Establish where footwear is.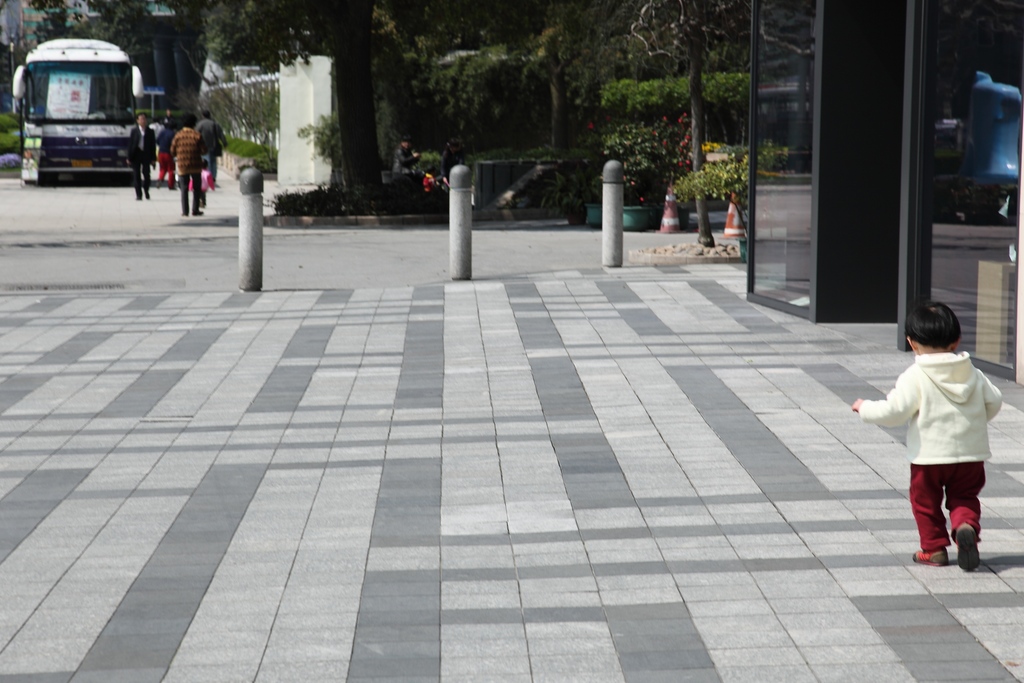
Established at bbox=[193, 211, 202, 215].
